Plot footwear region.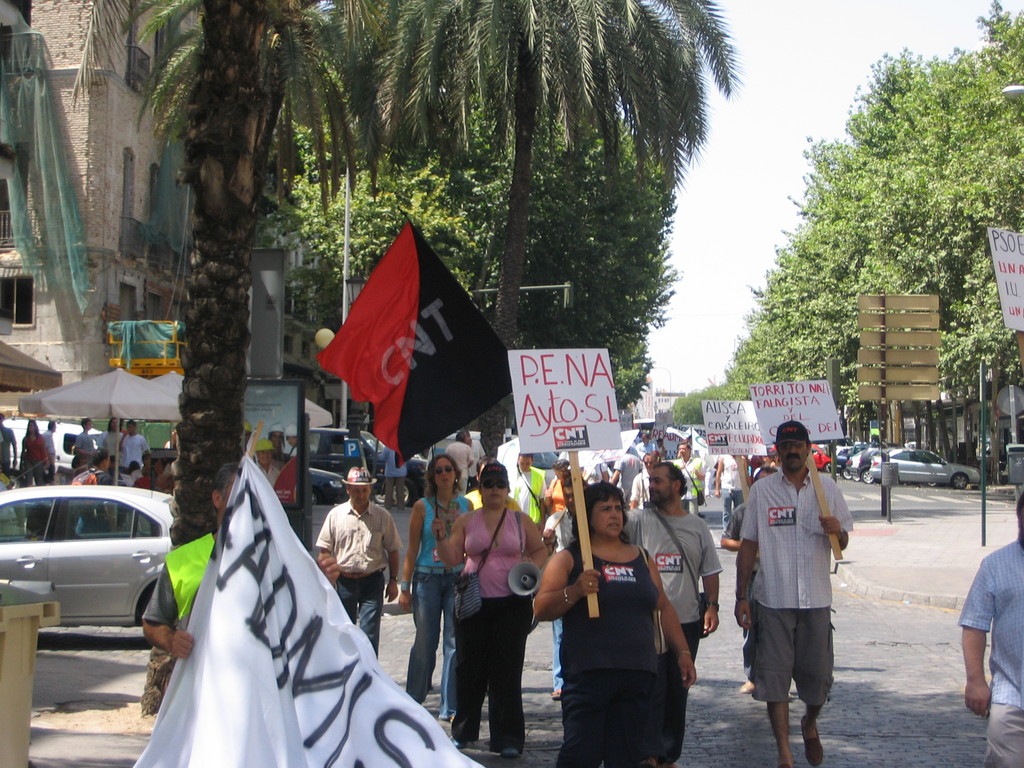
Plotted at l=552, t=691, r=559, b=705.
